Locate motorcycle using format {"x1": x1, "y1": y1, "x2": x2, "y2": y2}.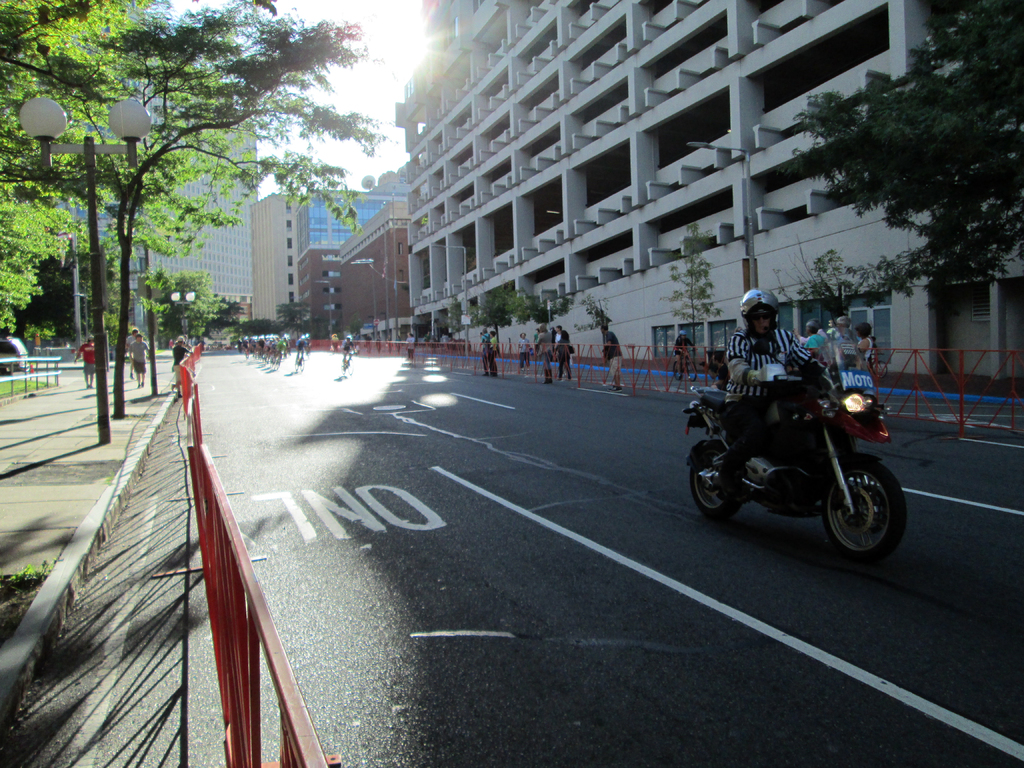
{"x1": 688, "y1": 360, "x2": 911, "y2": 547}.
